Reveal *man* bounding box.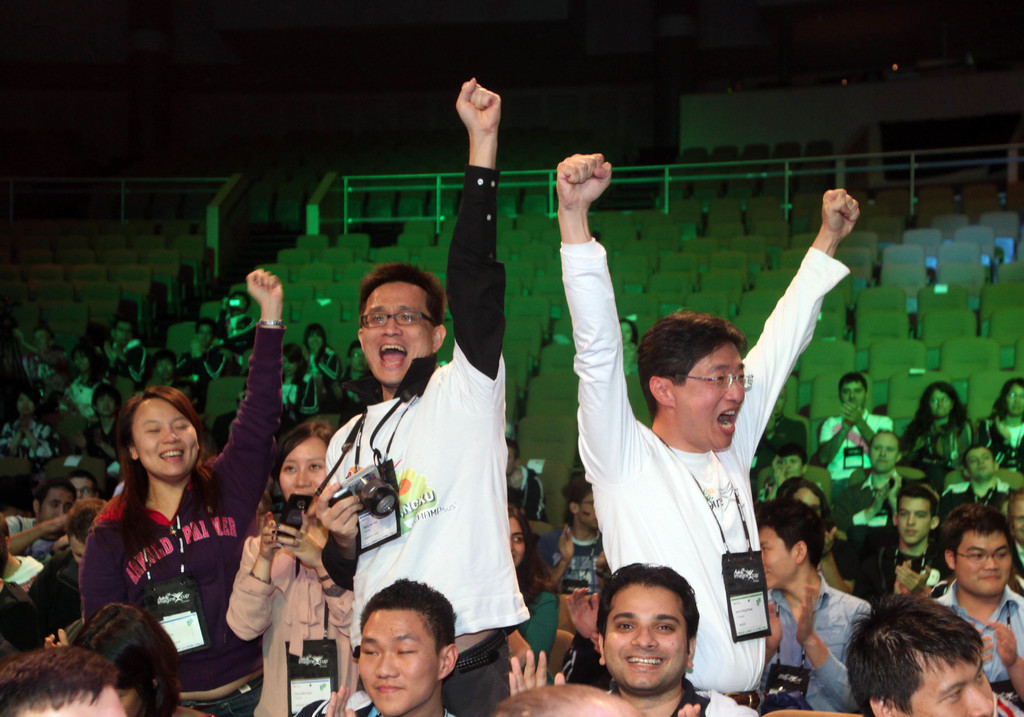
Revealed: bbox=(0, 480, 76, 560).
